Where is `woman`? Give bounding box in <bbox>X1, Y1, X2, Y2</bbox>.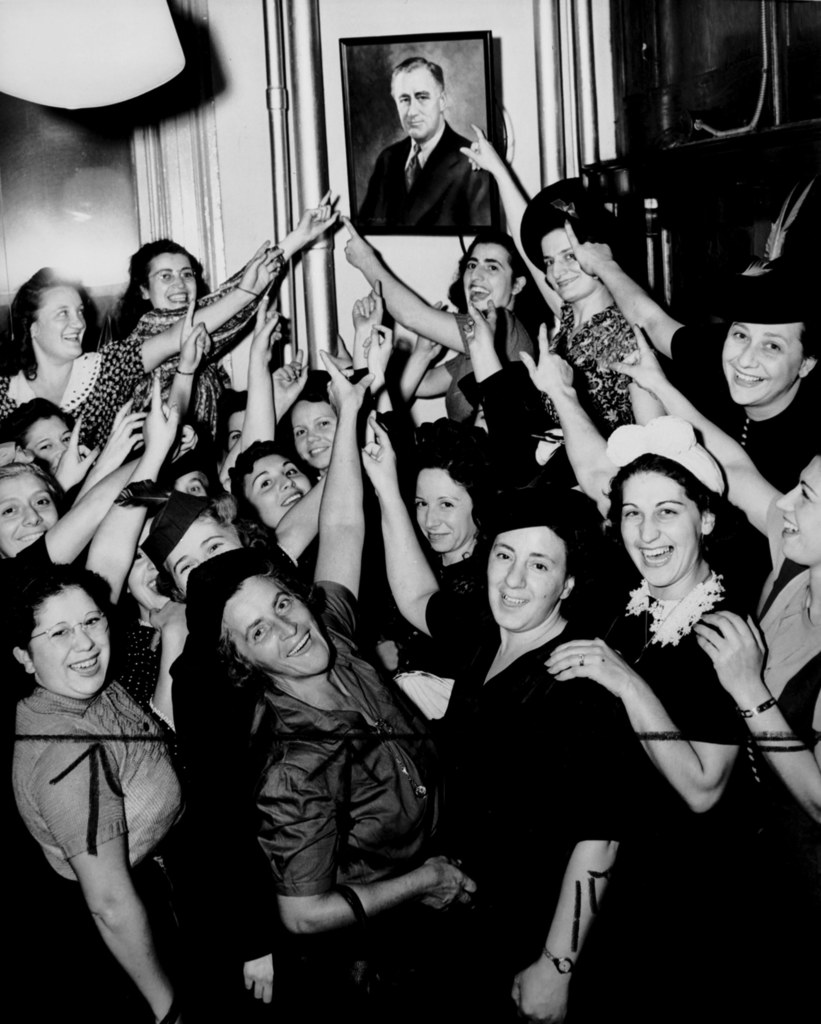
<bbox>617, 313, 820, 828</bbox>.
